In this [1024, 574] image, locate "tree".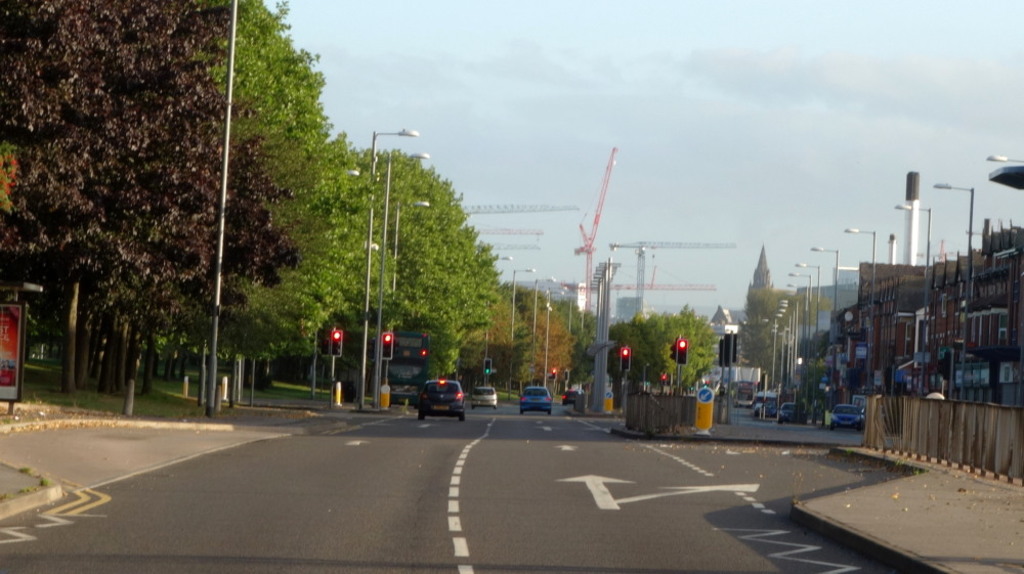
Bounding box: [632,302,715,390].
